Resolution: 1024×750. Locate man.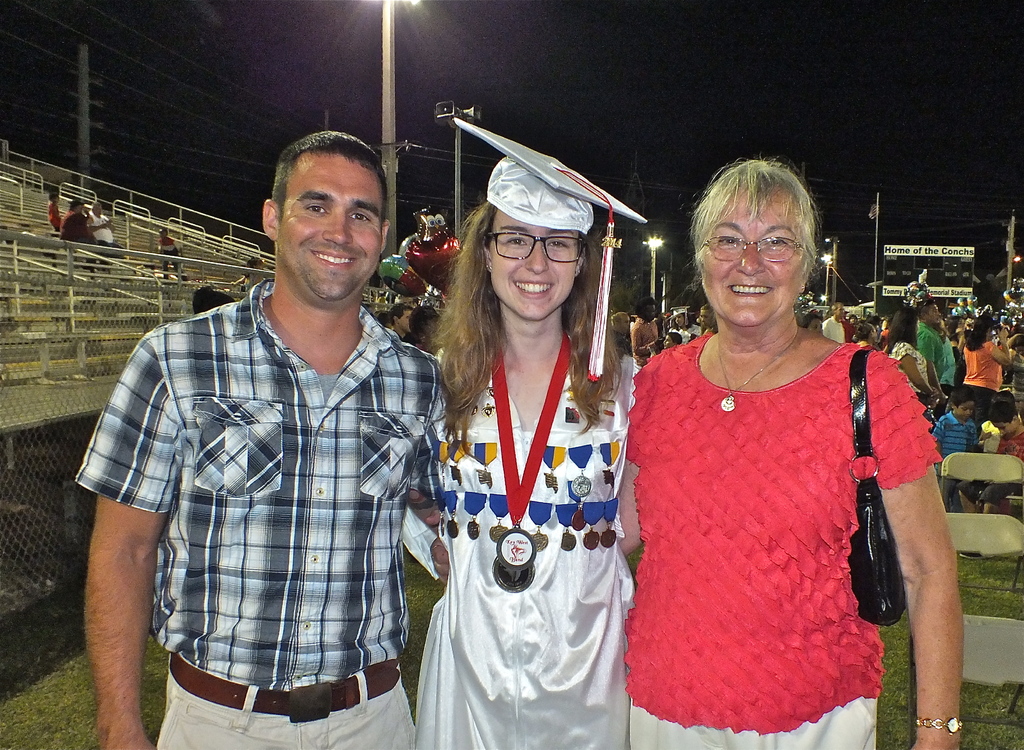
left=916, top=300, right=957, bottom=395.
